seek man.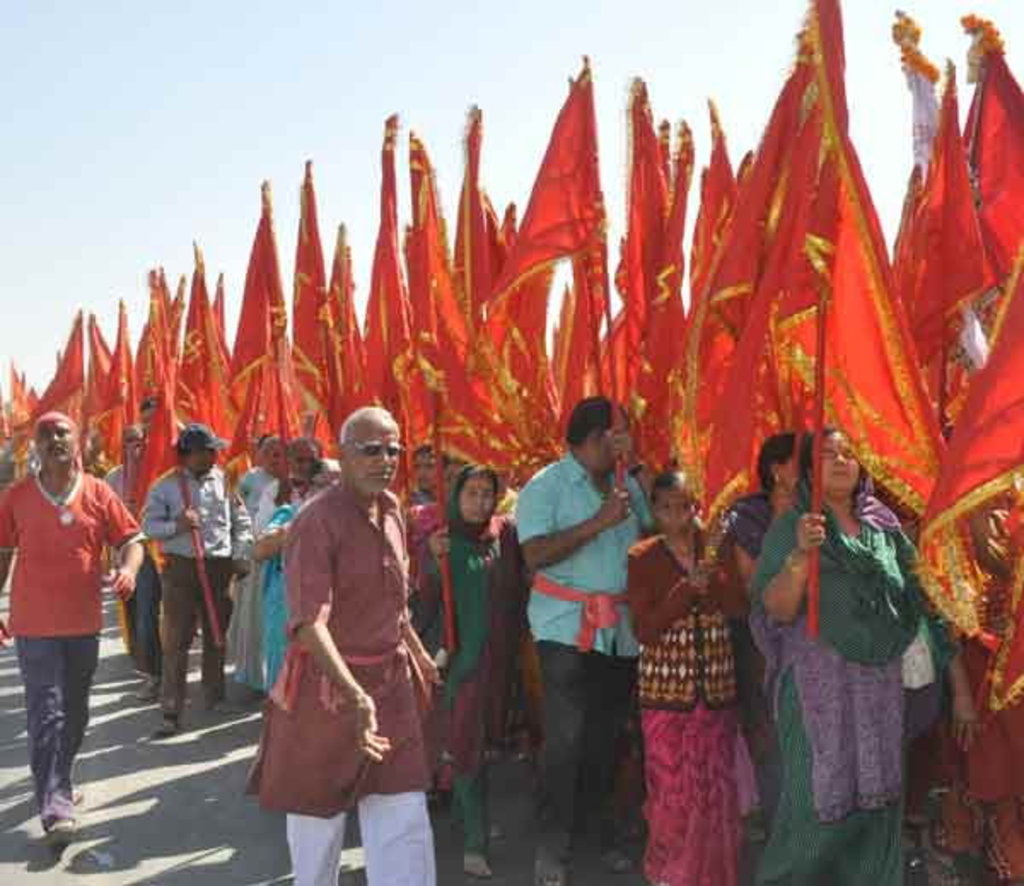
Rect(246, 430, 299, 521).
